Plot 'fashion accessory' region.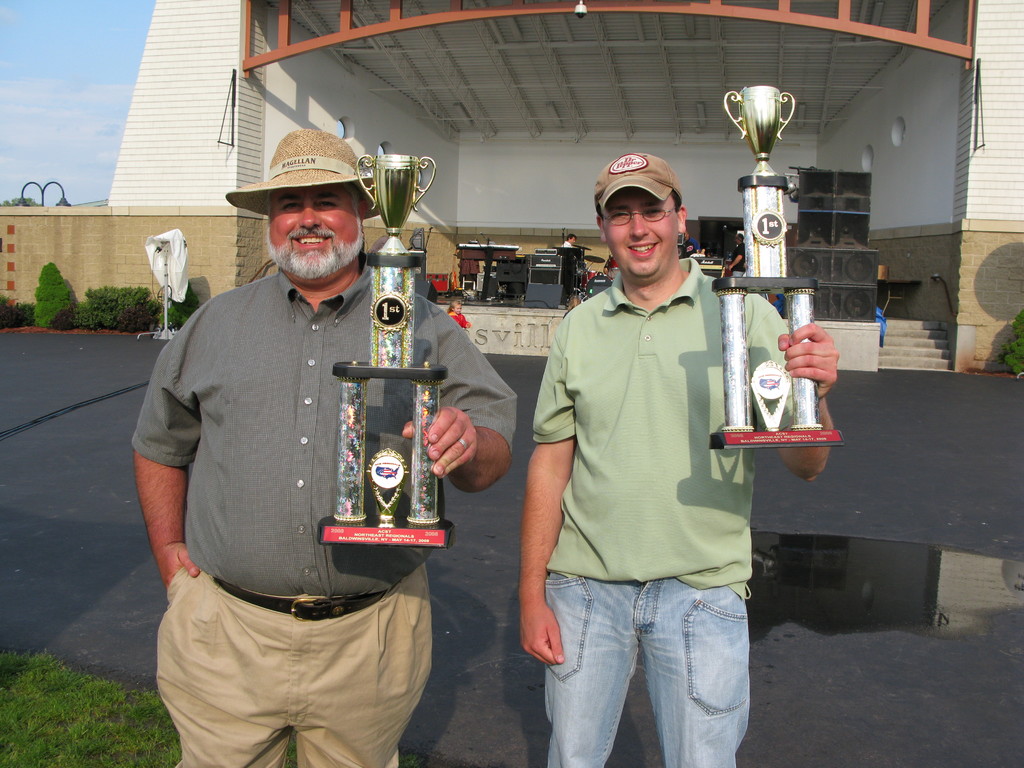
Plotted at 596/154/685/219.
